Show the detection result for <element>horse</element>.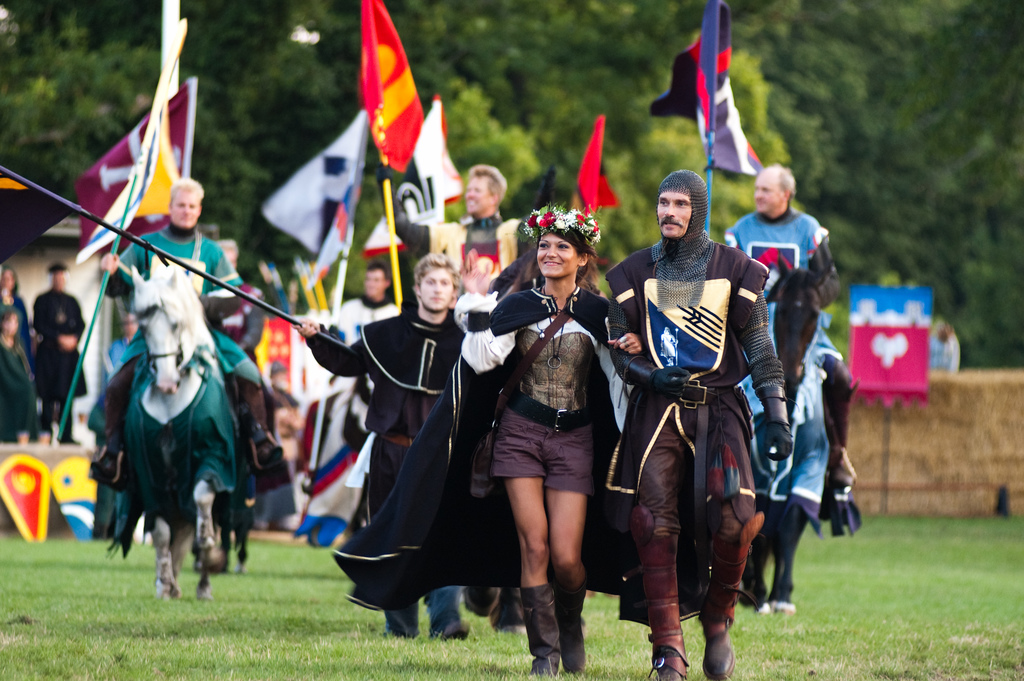
<bbox>122, 262, 237, 601</bbox>.
